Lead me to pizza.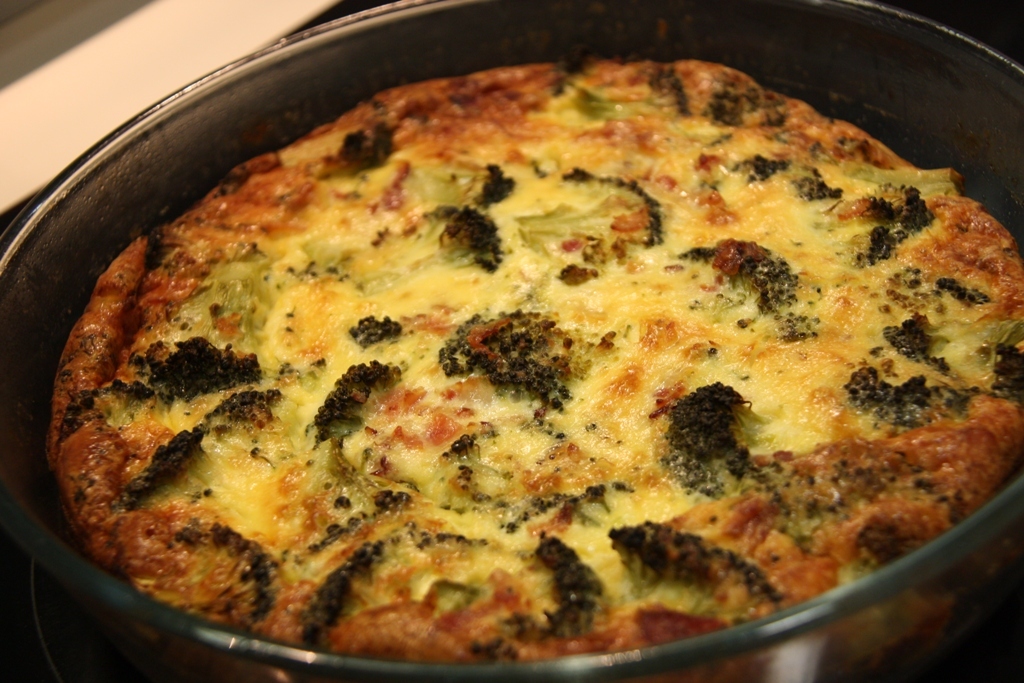
Lead to [46,51,1023,661].
